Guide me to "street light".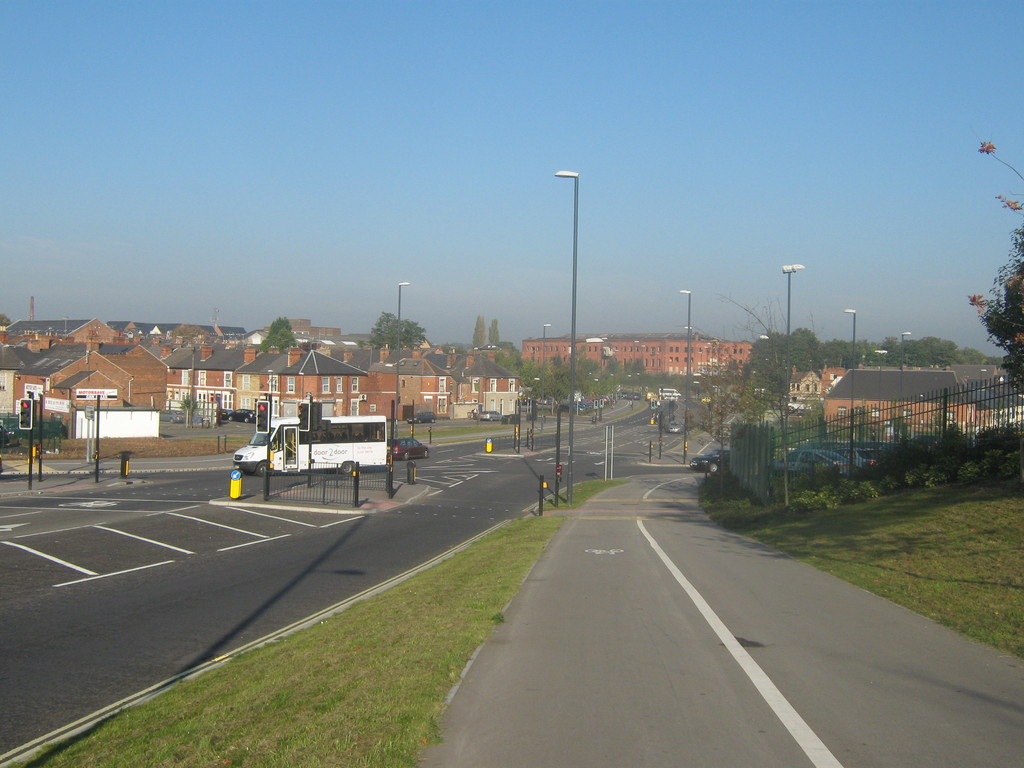
Guidance: left=781, top=261, right=808, bottom=503.
